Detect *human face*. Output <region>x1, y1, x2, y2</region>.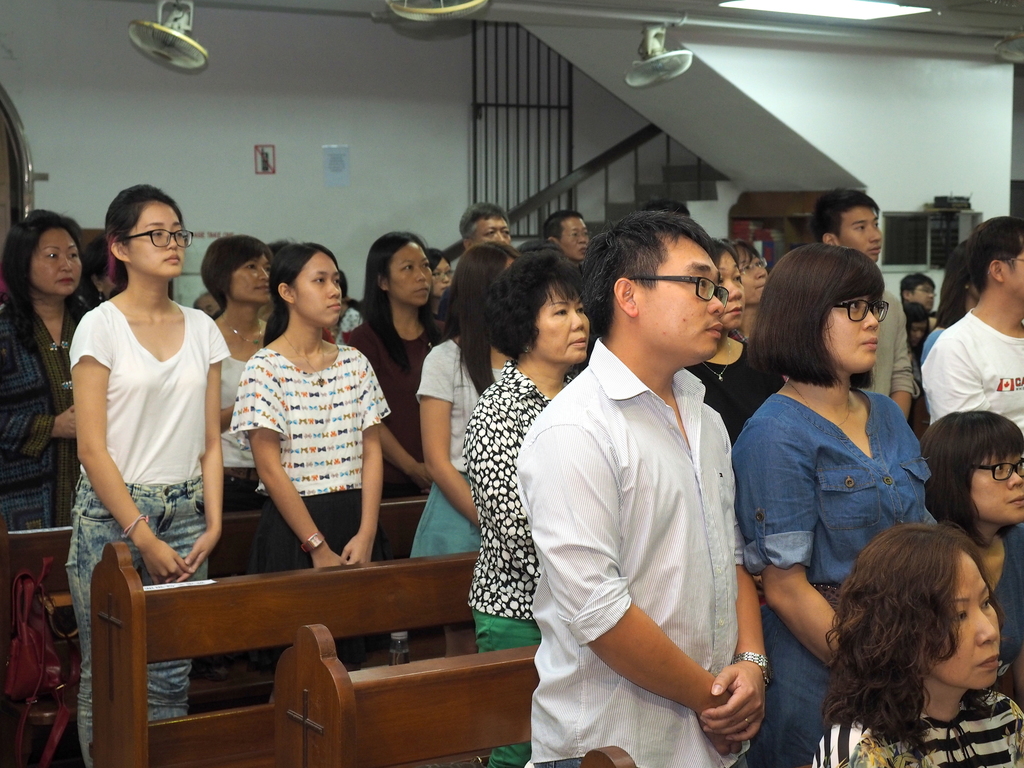
<region>739, 246, 768, 300</region>.
